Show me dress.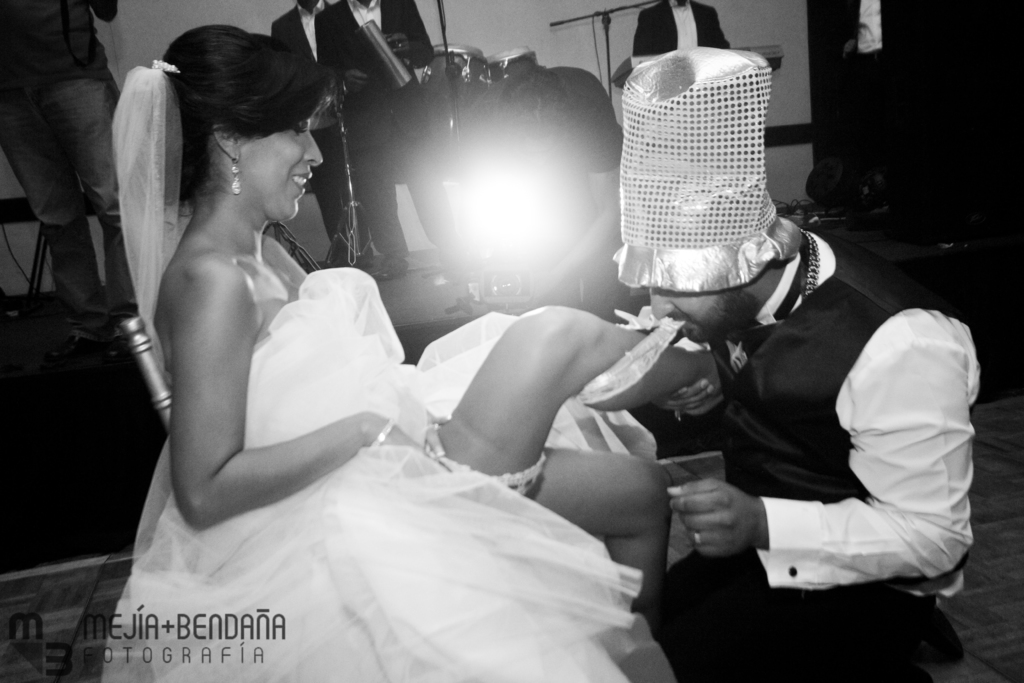
dress is here: (99,267,708,681).
